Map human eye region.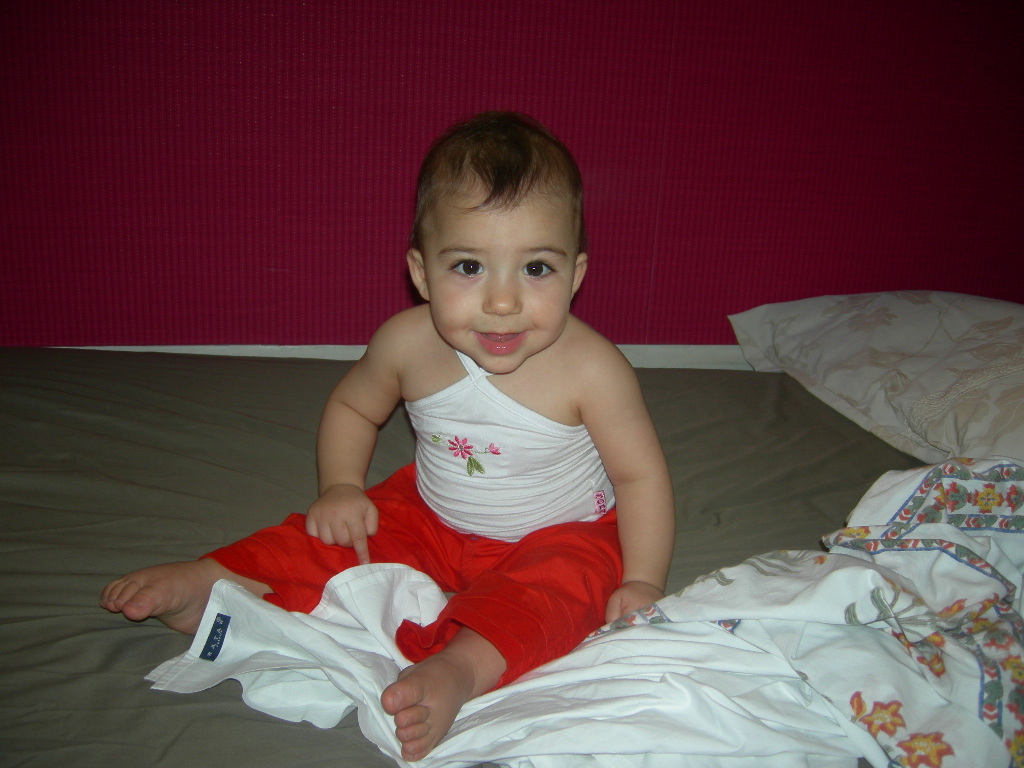
Mapped to x1=446 y1=253 x2=484 y2=284.
